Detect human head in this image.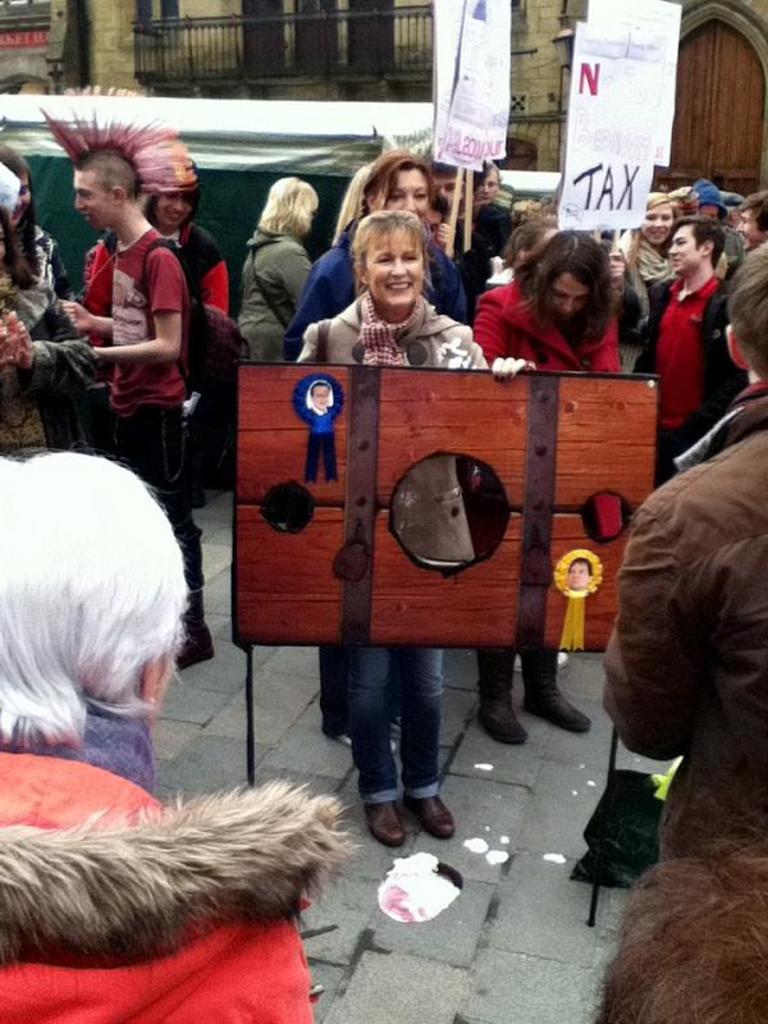
Detection: {"left": 466, "top": 163, "right": 506, "bottom": 206}.
